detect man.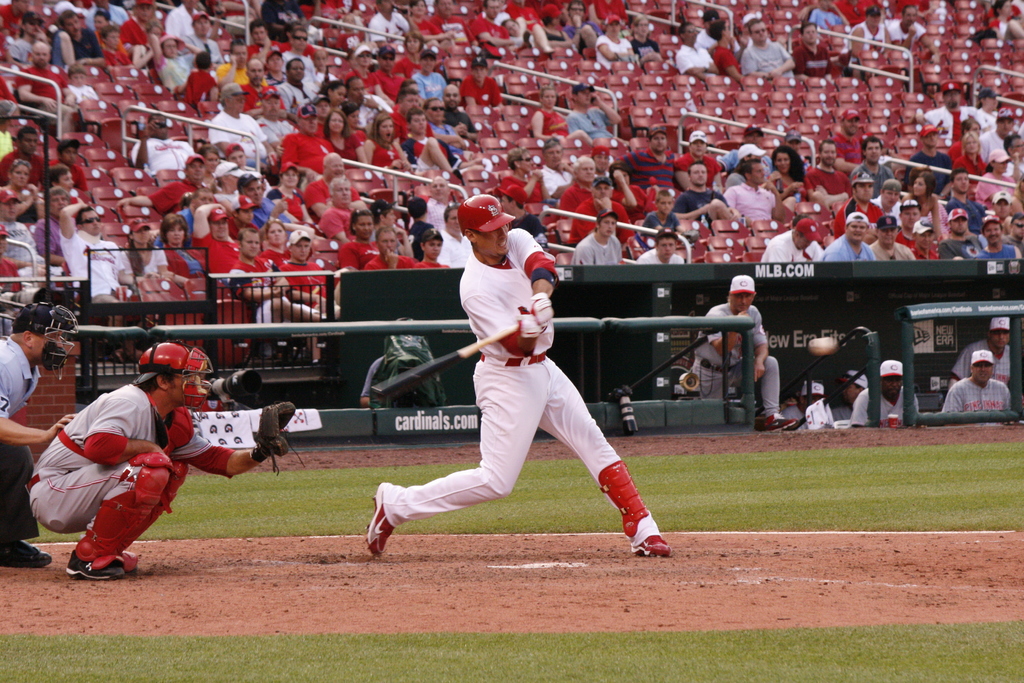
Detected at box(785, 377, 825, 425).
